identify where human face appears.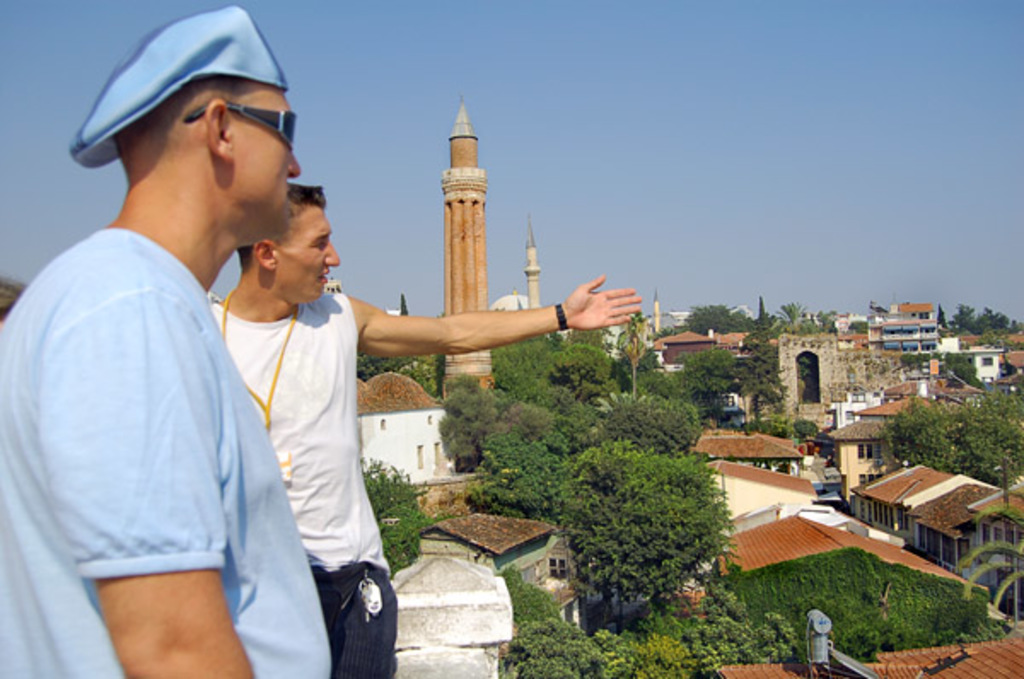
Appears at [273, 205, 340, 304].
